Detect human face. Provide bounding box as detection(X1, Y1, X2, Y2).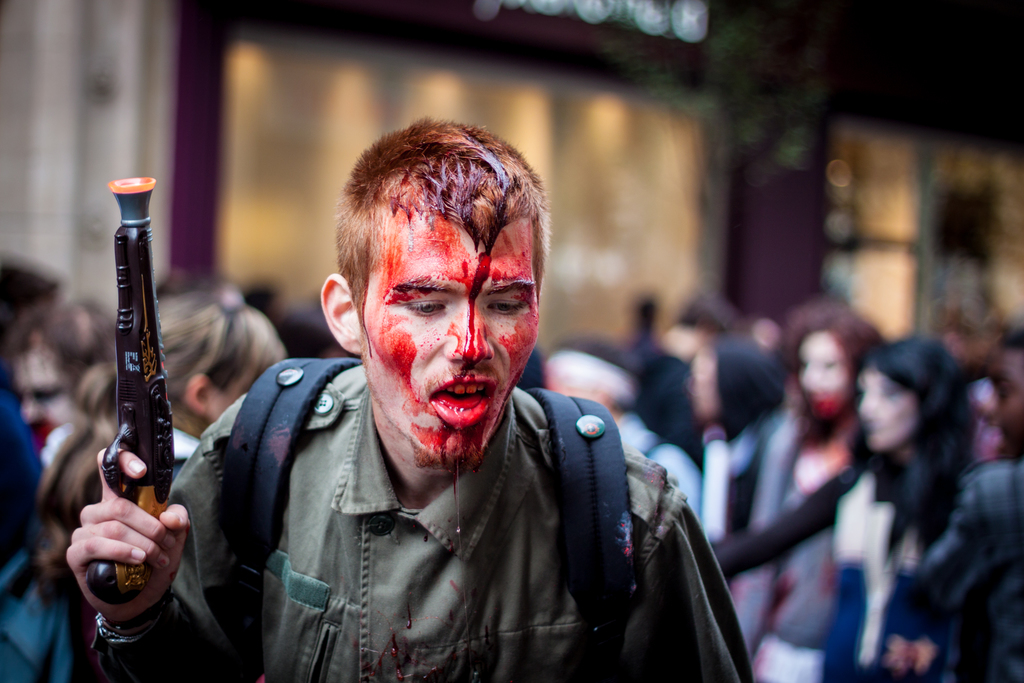
detection(359, 219, 539, 468).
